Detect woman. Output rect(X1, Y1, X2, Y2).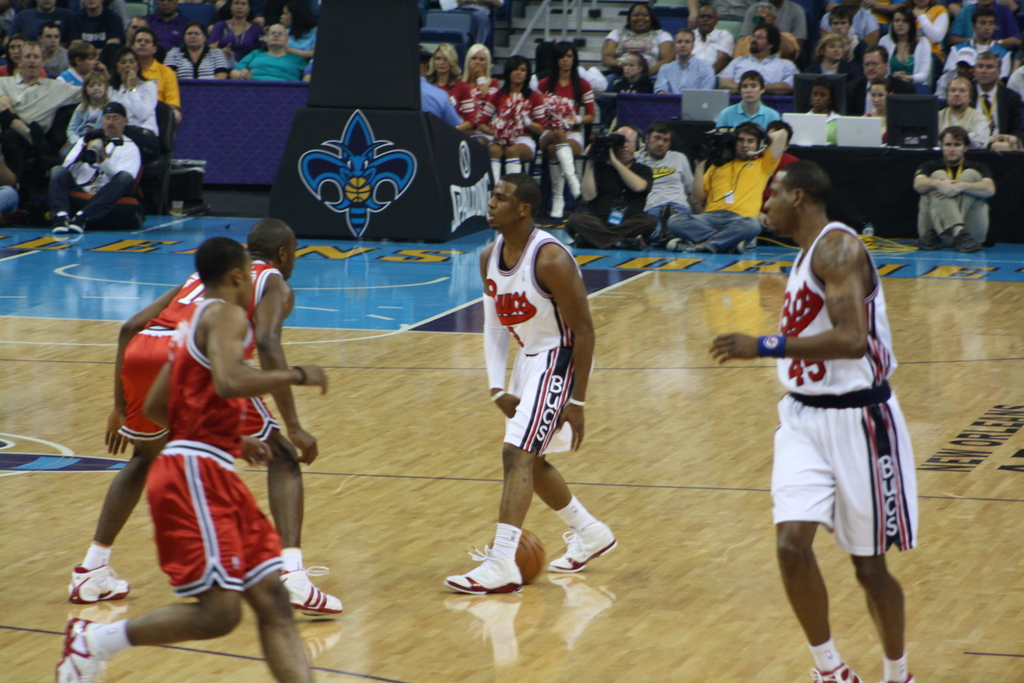
rect(604, 0, 678, 94).
